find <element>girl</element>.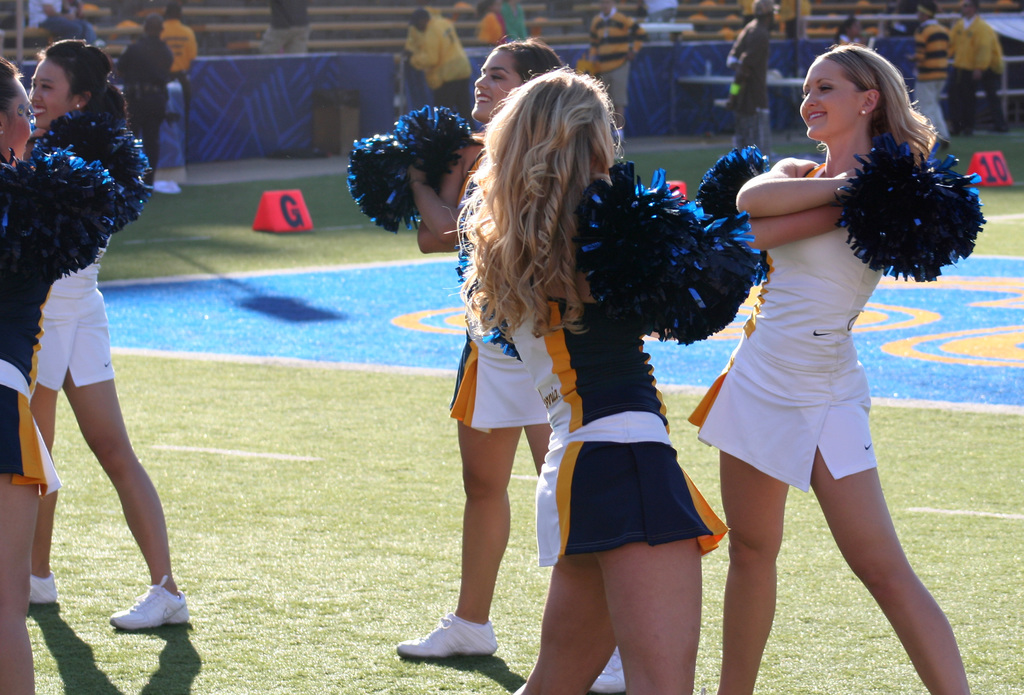
bbox=(392, 37, 629, 687).
